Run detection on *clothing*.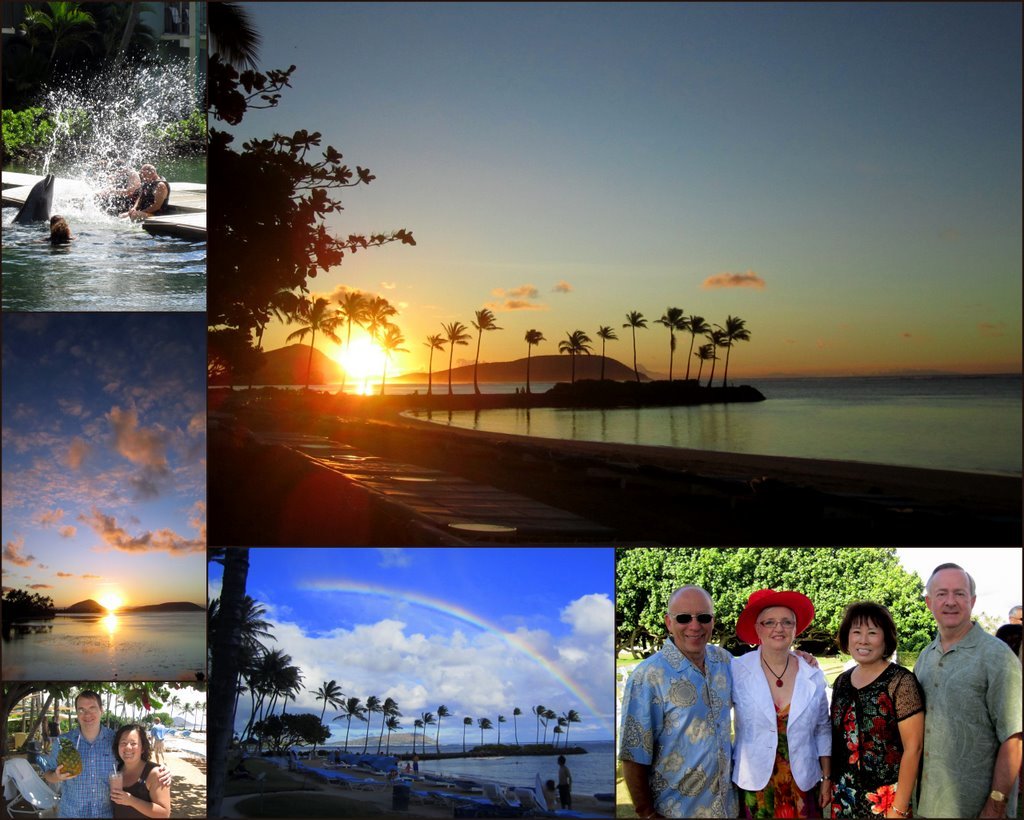
Result: box=[45, 726, 116, 817].
